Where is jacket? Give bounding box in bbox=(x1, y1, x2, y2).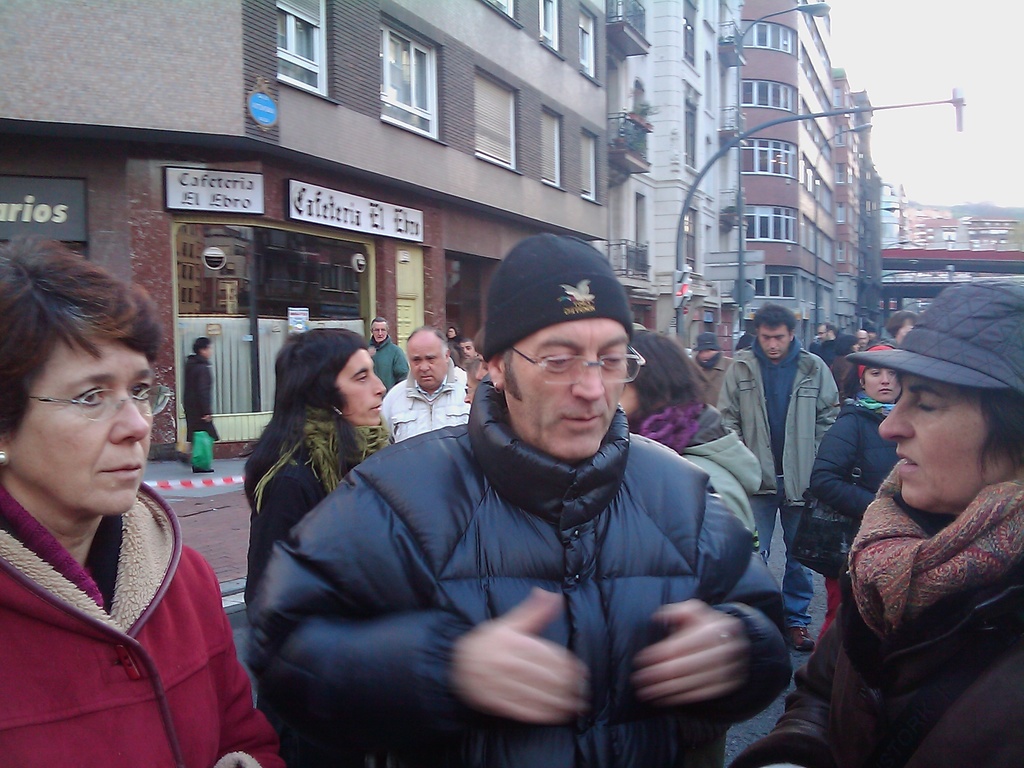
bbox=(378, 375, 469, 442).
